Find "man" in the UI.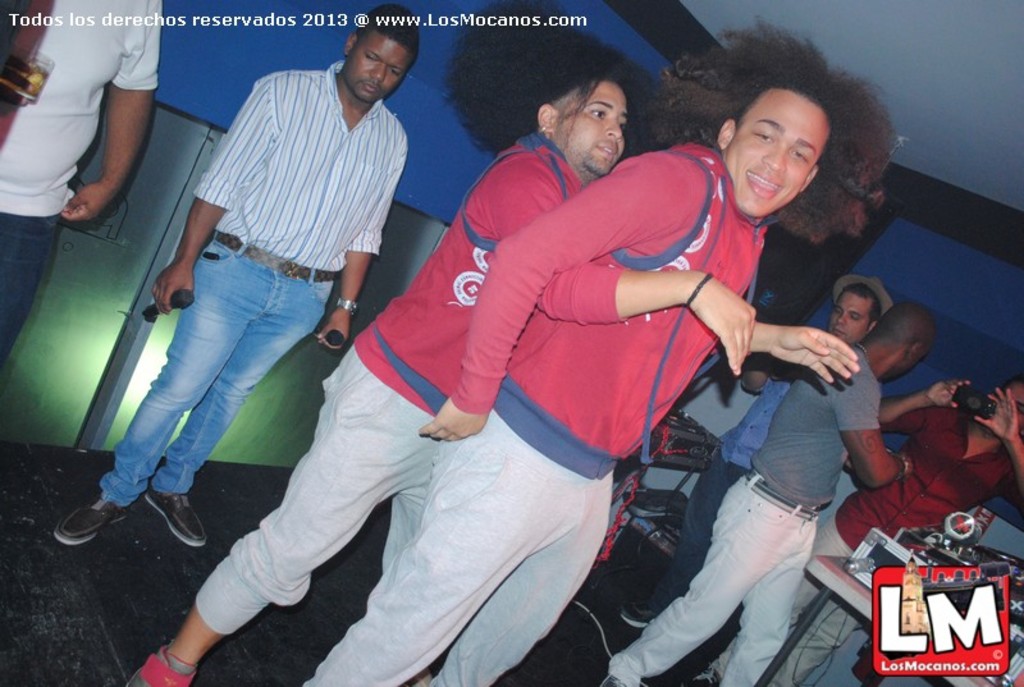
UI element at (620, 267, 897, 633).
